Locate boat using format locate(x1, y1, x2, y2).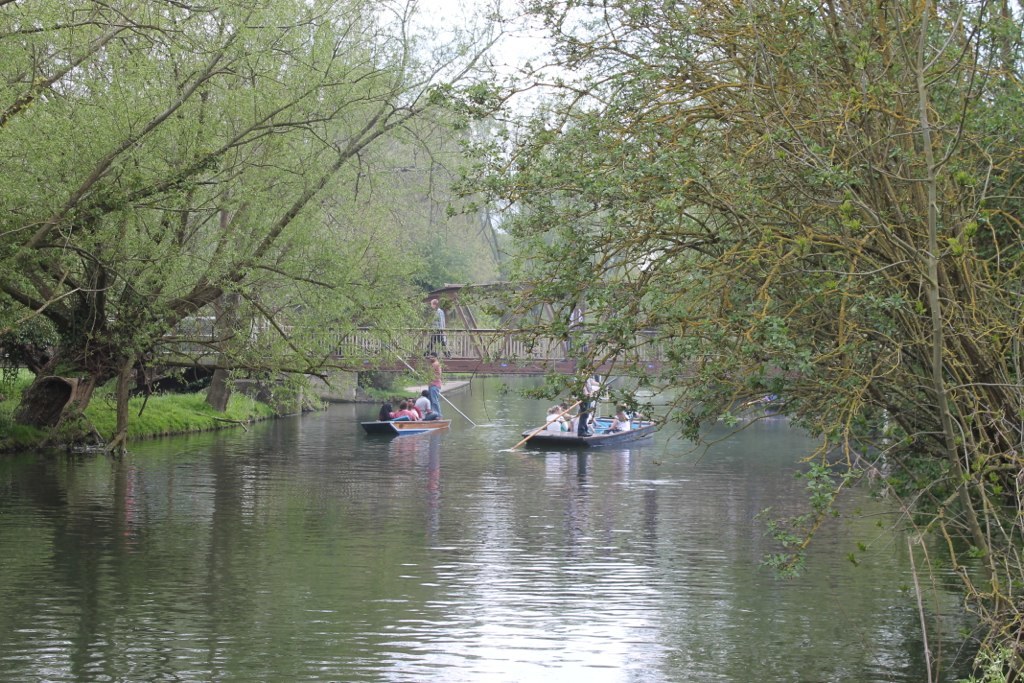
locate(520, 388, 663, 460).
